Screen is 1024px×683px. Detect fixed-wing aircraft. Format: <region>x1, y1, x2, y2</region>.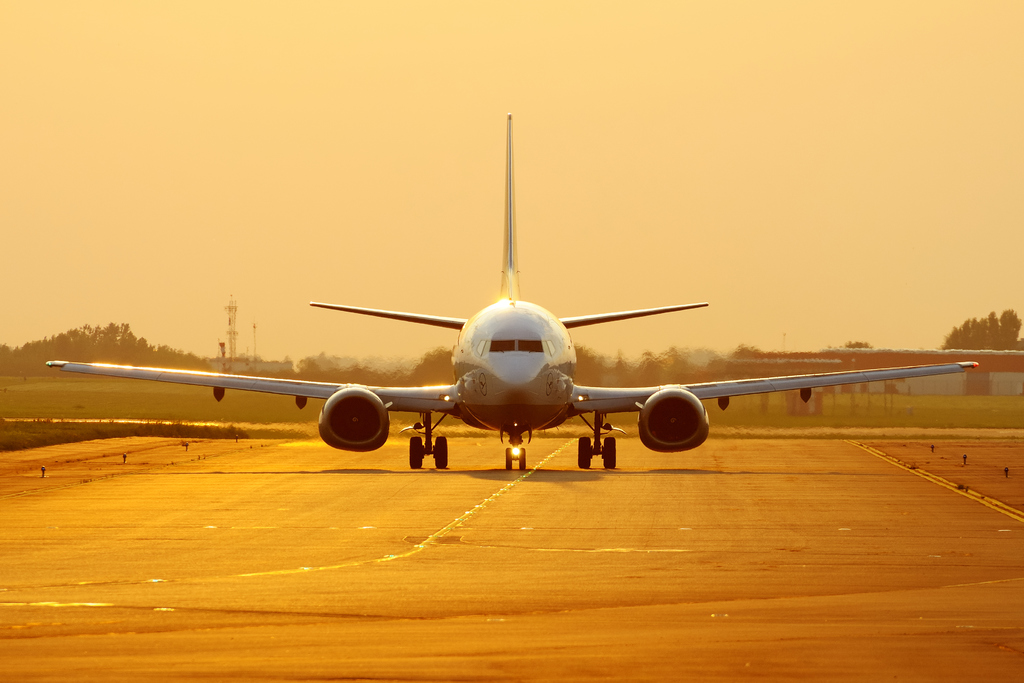
<region>45, 106, 983, 475</region>.
